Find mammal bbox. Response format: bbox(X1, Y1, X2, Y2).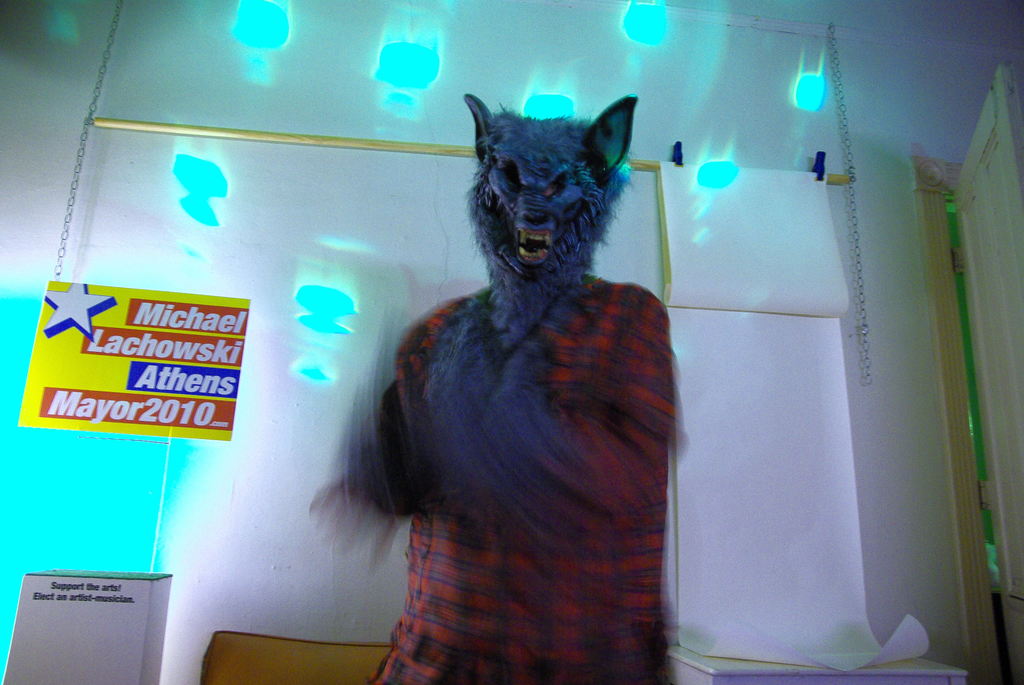
bbox(344, 91, 698, 597).
